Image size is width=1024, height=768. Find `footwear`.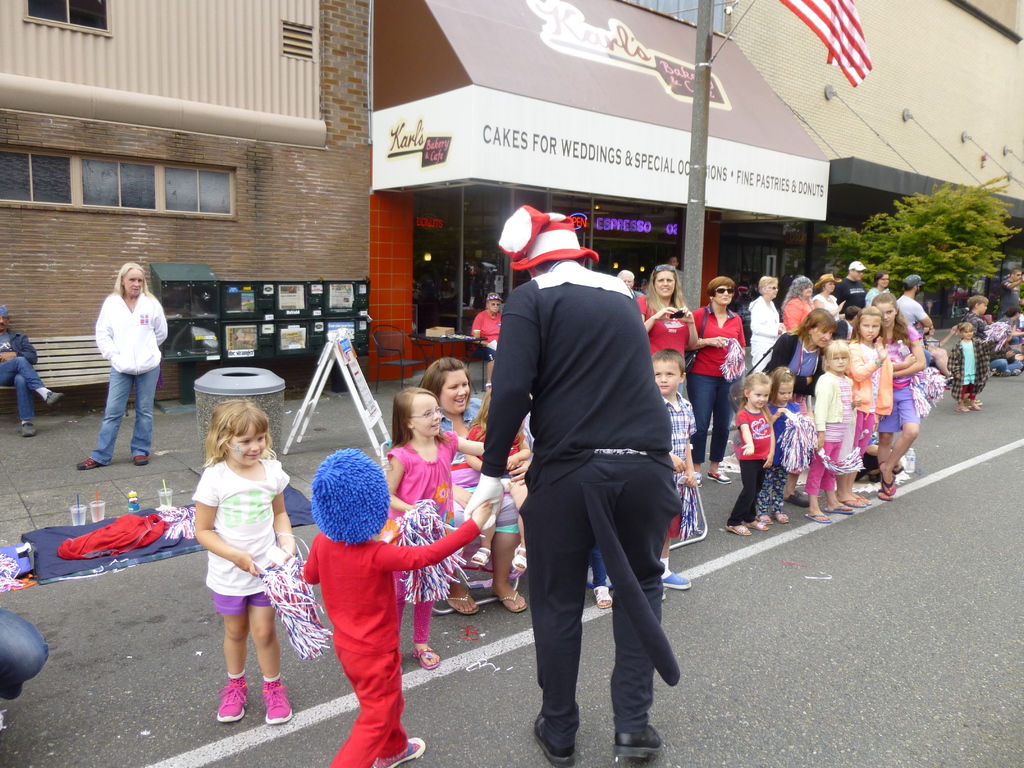
locate(509, 545, 529, 571).
